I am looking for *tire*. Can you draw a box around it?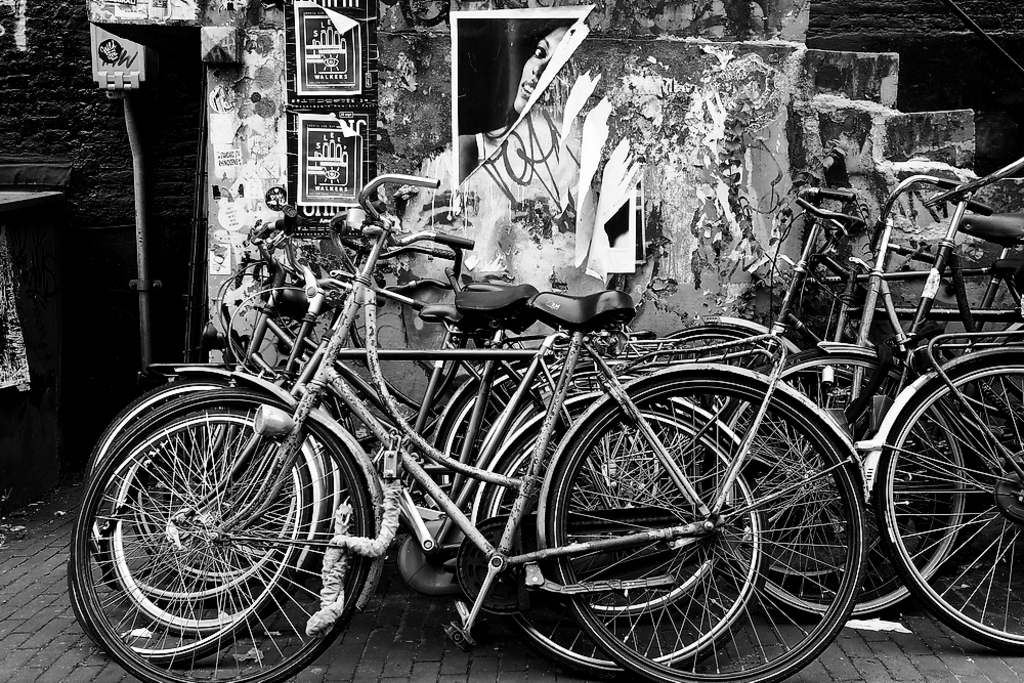
Sure, the bounding box is crop(485, 397, 743, 618).
